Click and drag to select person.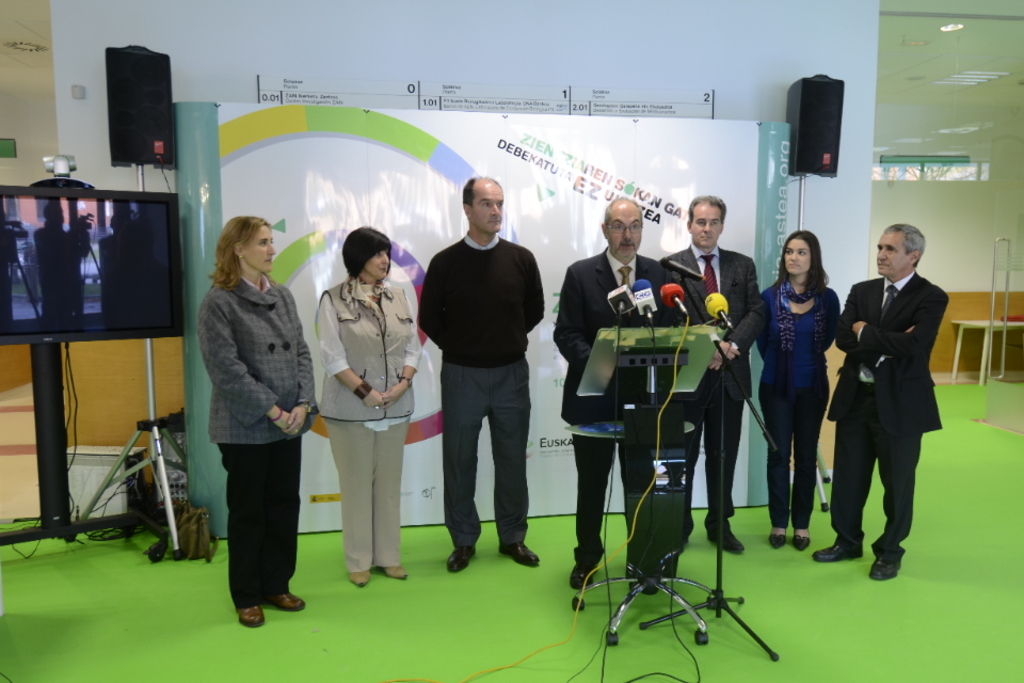
Selection: bbox=(657, 193, 770, 552).
